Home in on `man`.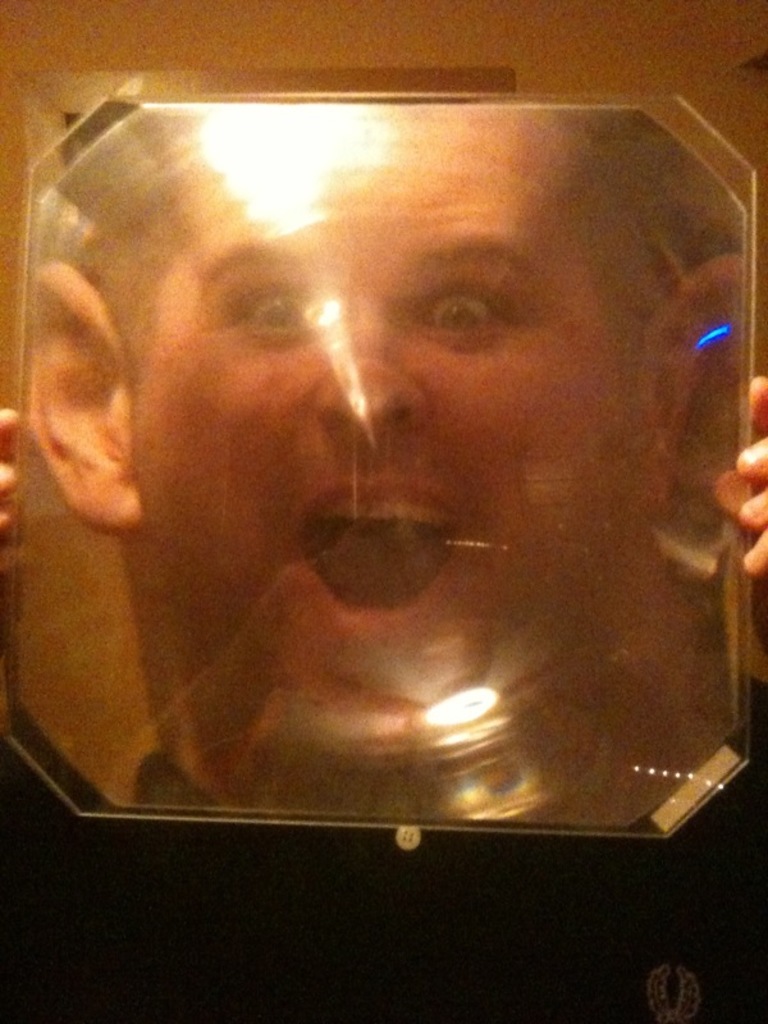
Homed in at 0:105:767:1023.
